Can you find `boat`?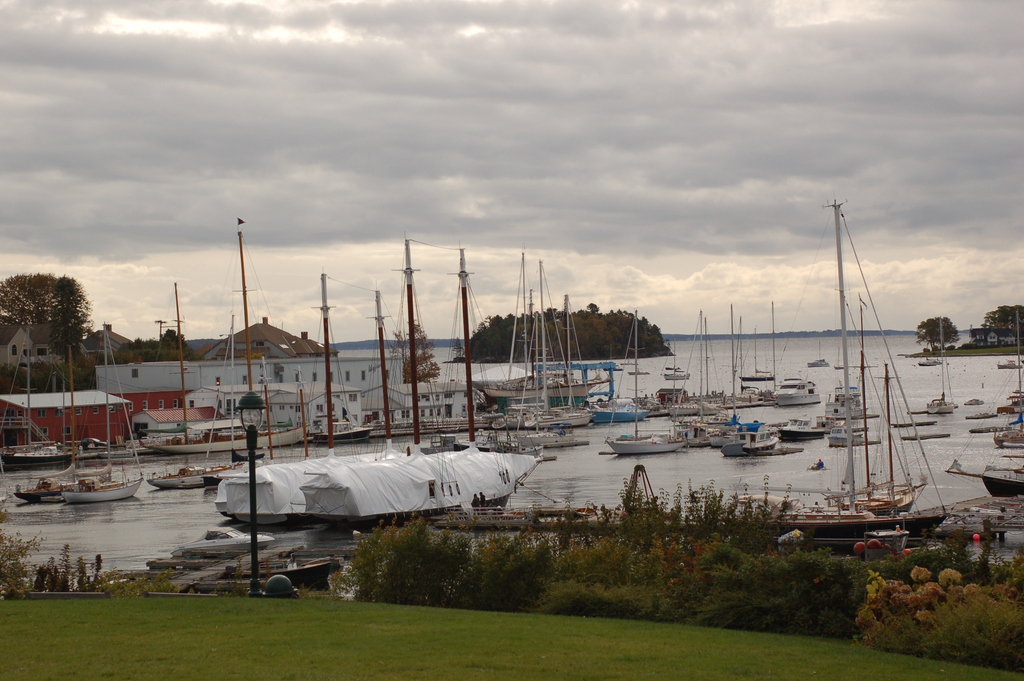
Yes, bounding box: Rect(408, 236, 467, 452).
